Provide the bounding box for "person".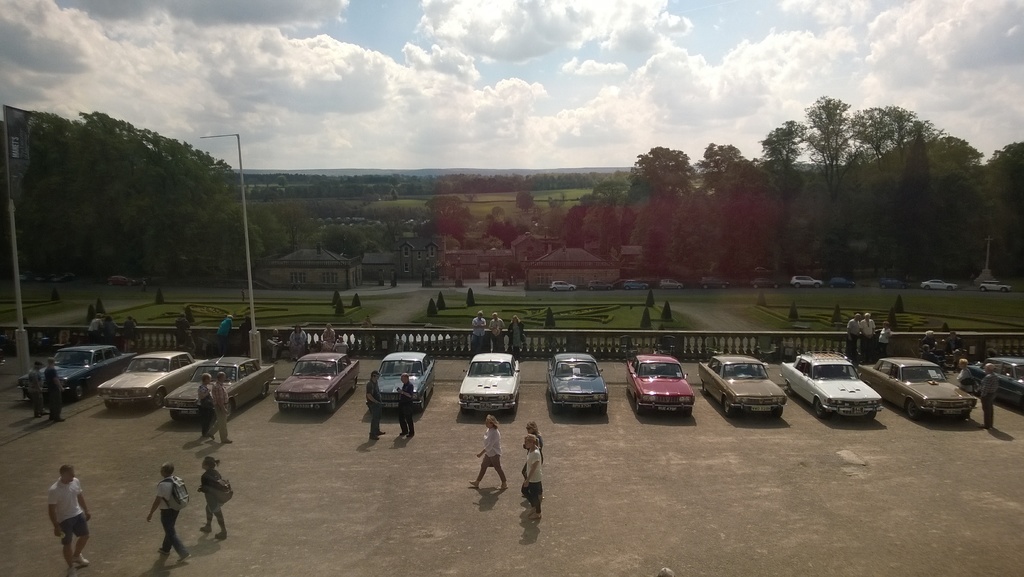
45:364:61:422.
